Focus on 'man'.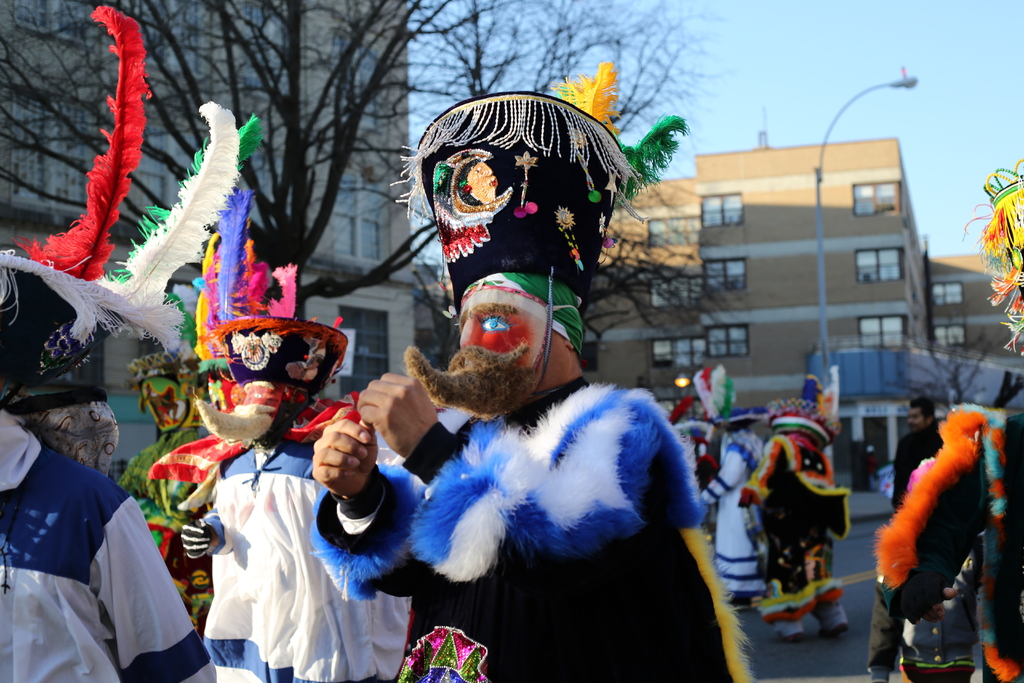
Focused at bbox=(875, 161, 1023, 682).
